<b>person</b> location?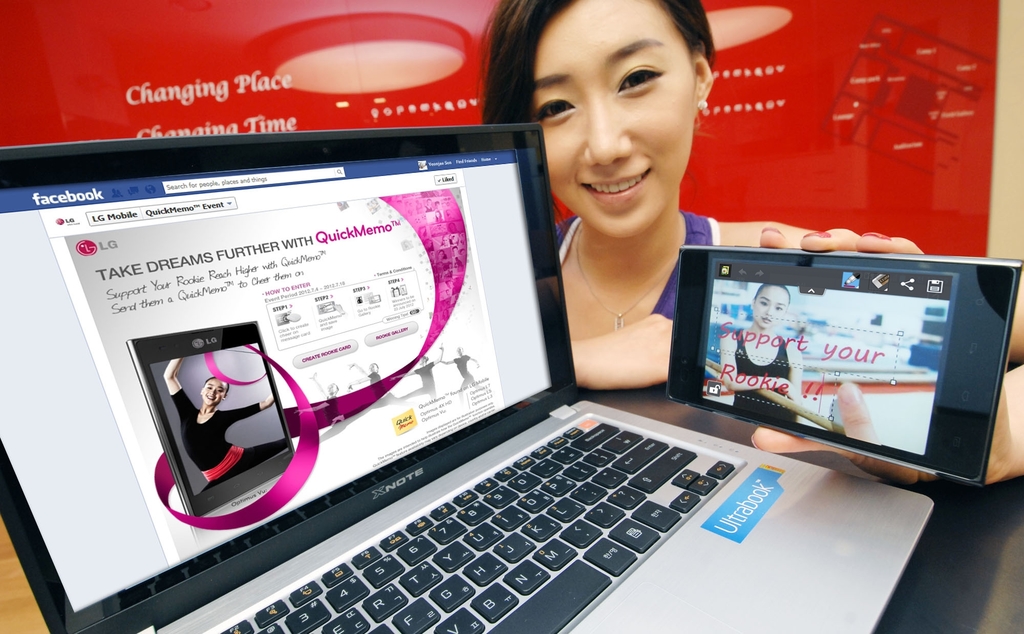
[494,0,1023,404]
